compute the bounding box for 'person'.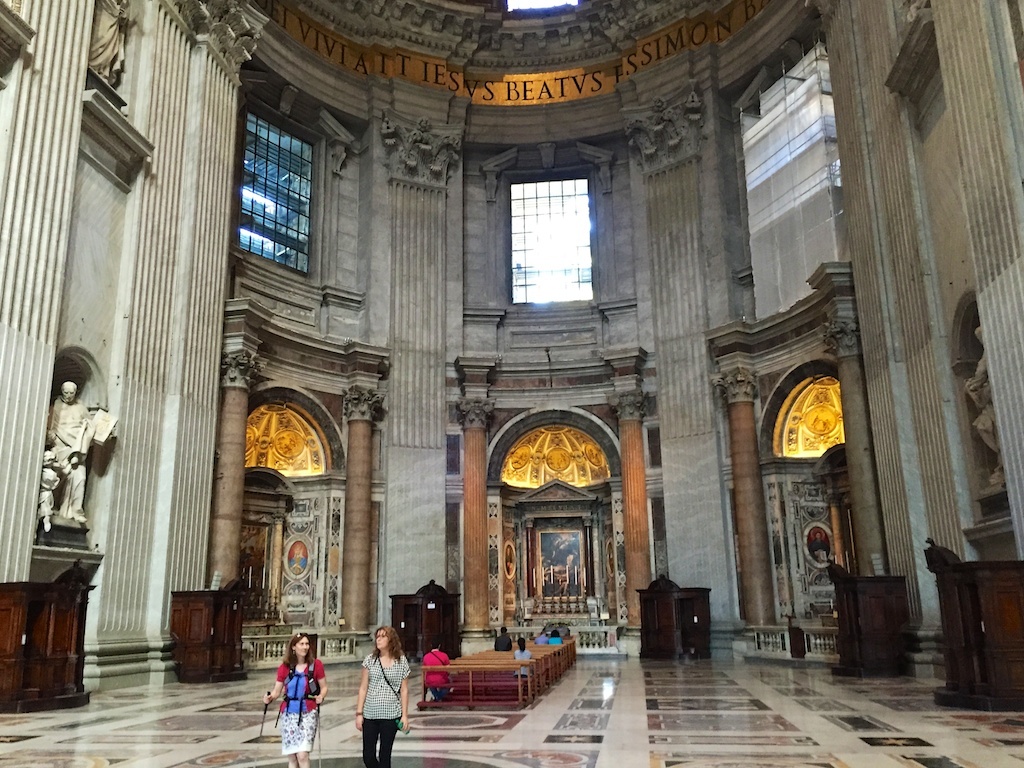
BBox(966, 319, 1007, 493).
